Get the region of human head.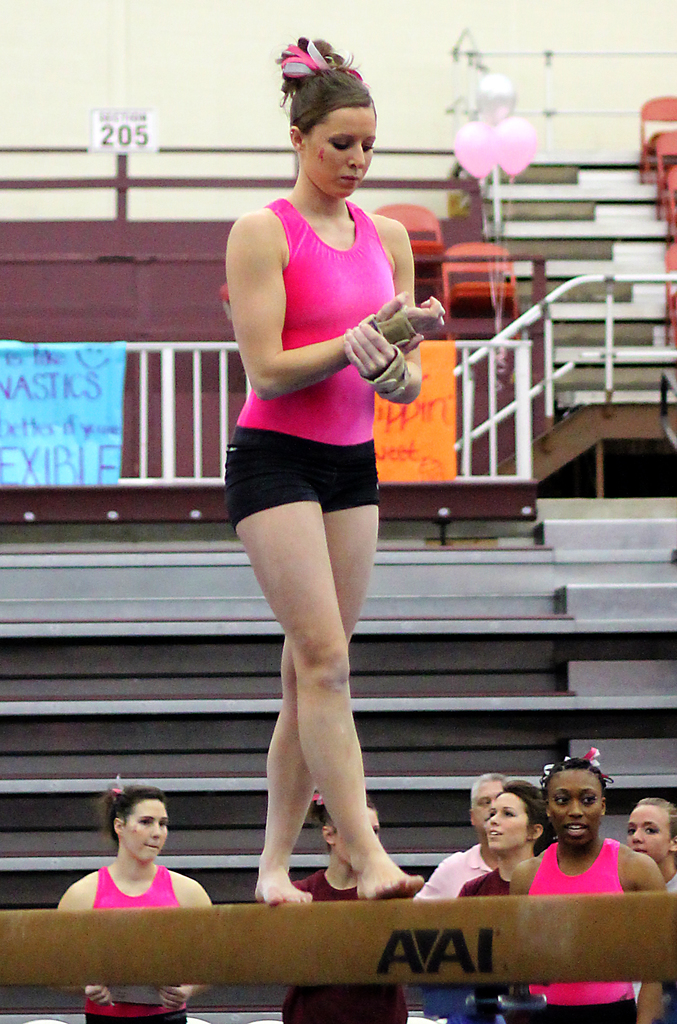
bbox=(266, 30, 376, 202).
